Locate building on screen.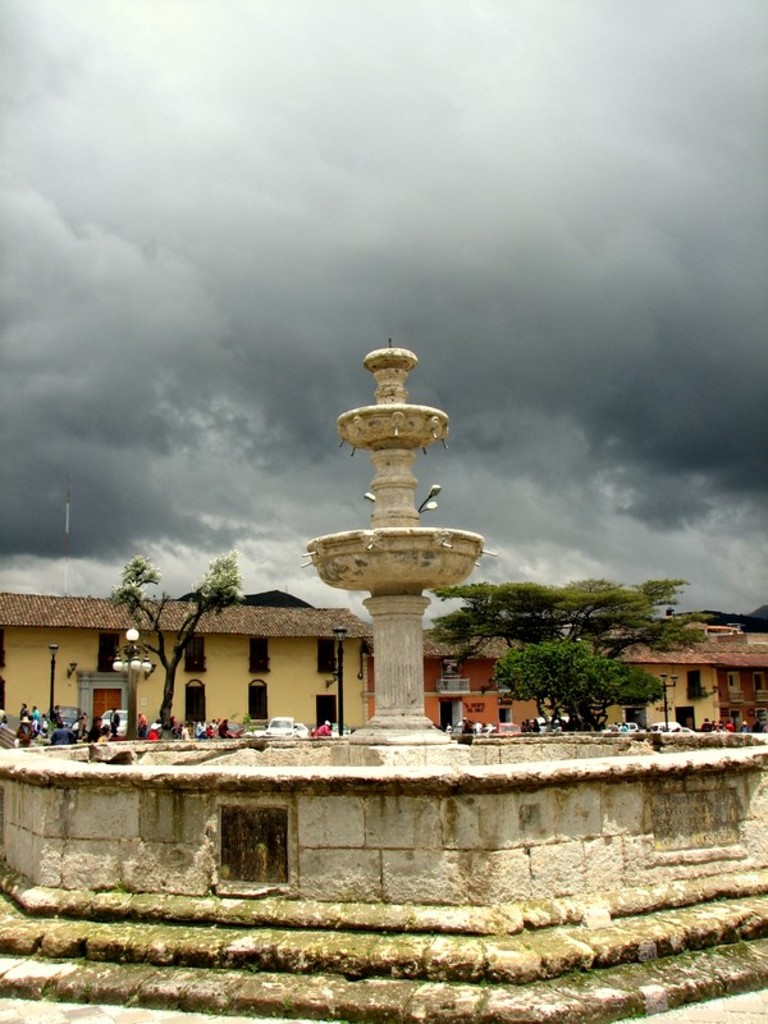
On screen at rect(361, 620, 767, 731).
